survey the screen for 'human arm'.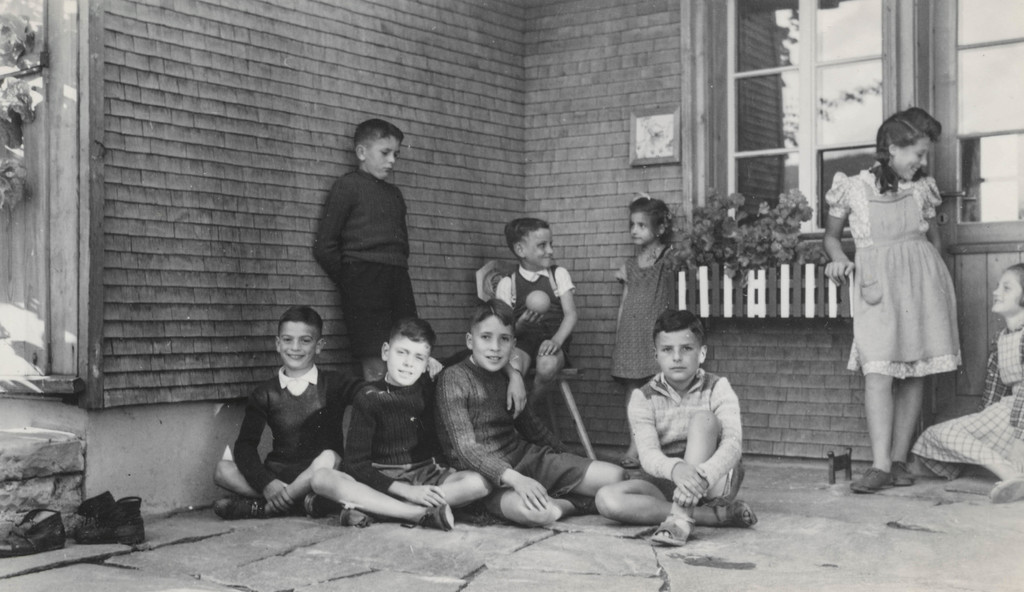
Survey found: box(669, 378, 748, 508).
